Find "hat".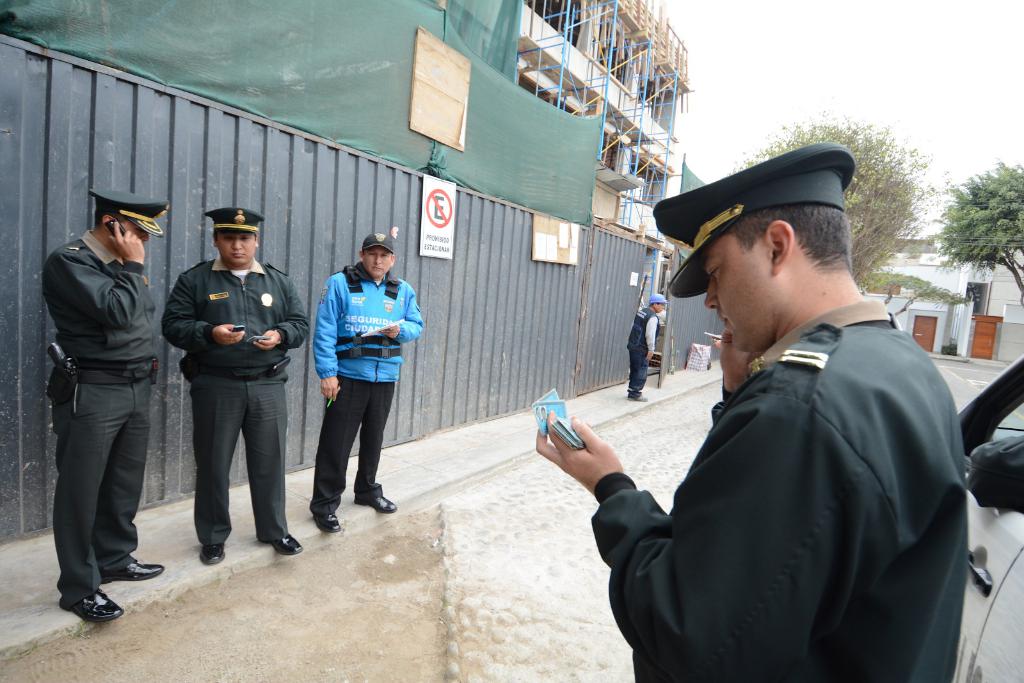
89, 193, 168, 239.
